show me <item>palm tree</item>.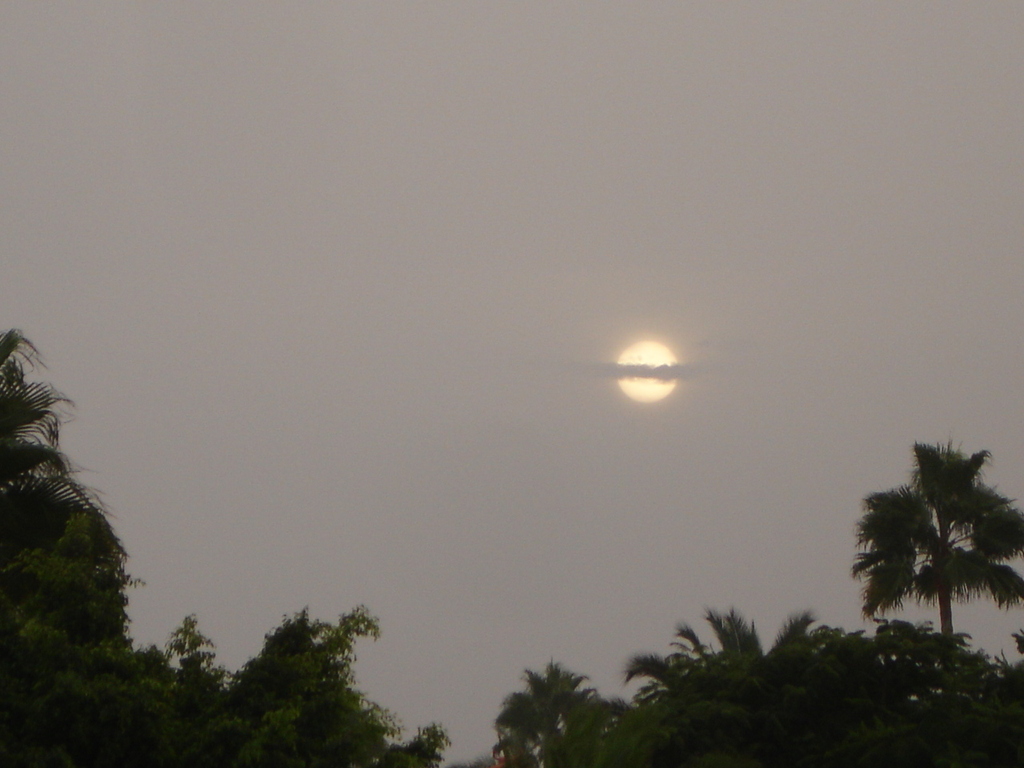
<item>palm tree</item> is here: 841,442,1023,763.
